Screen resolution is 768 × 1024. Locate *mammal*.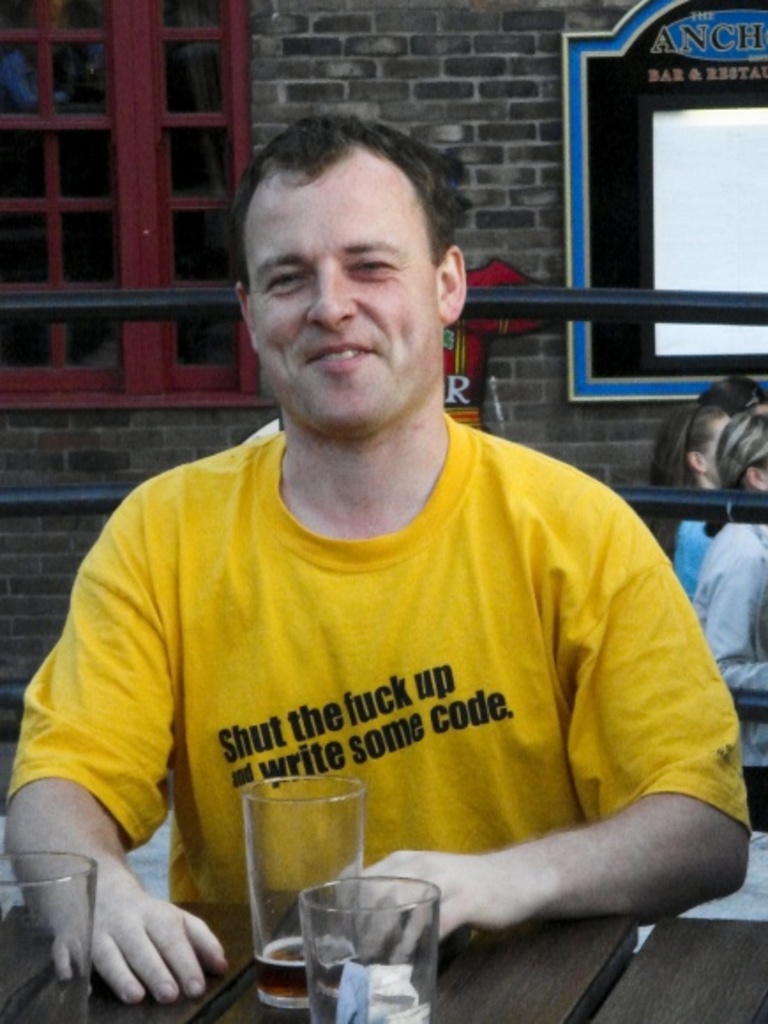
0 154 742 957.
